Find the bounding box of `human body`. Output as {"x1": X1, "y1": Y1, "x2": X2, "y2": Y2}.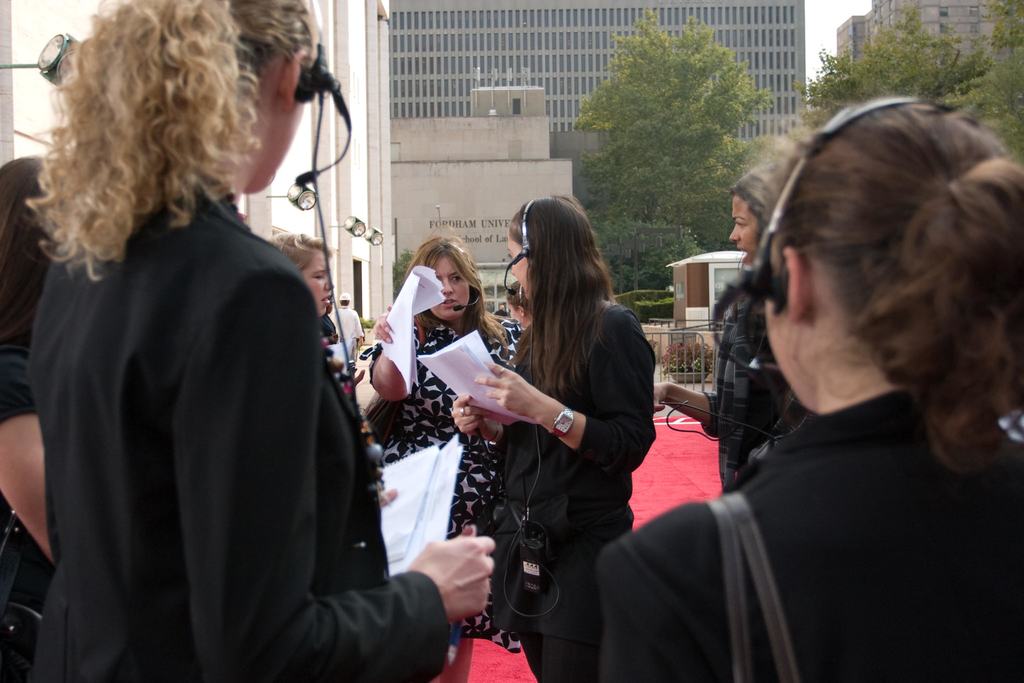
{"x1": 596, "y1": 368, "x2": 1023, "y2": 682}.
